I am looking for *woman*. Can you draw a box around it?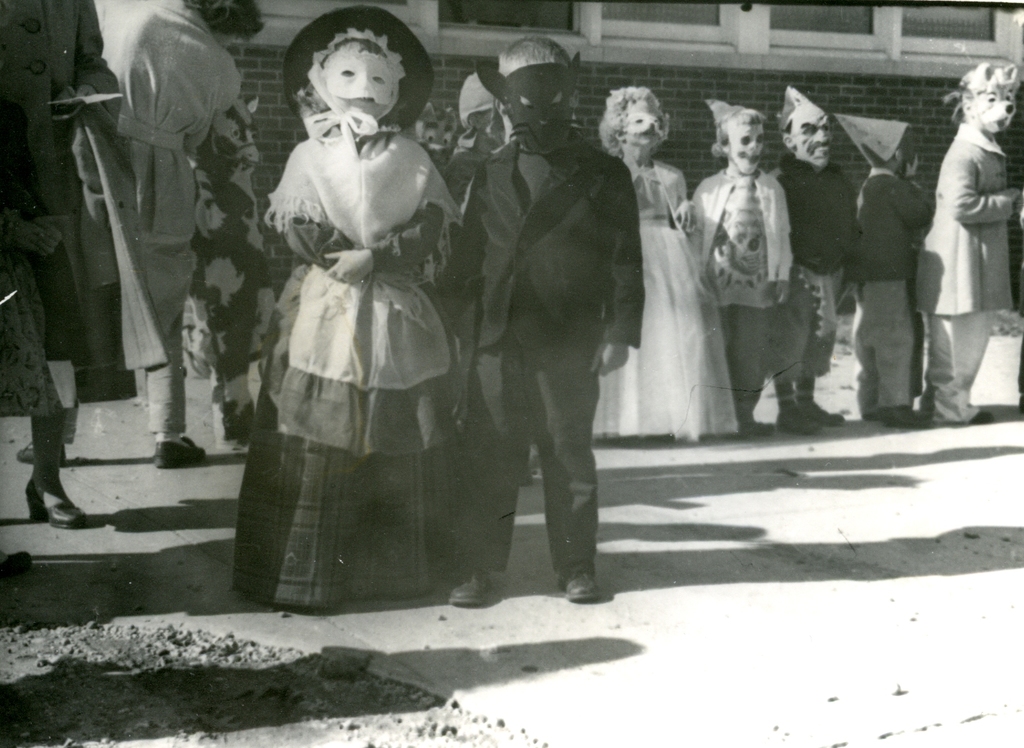
Sure, the bounding box is crop(241, 6, 486, 590).
